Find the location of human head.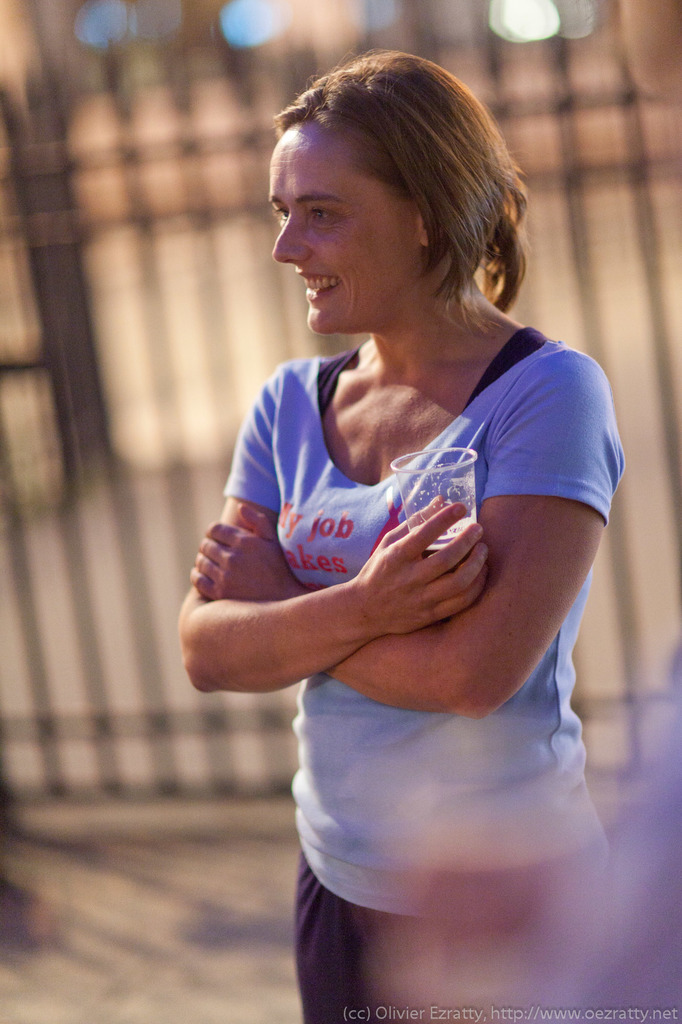
Location: (269, 72, 520, 330).
